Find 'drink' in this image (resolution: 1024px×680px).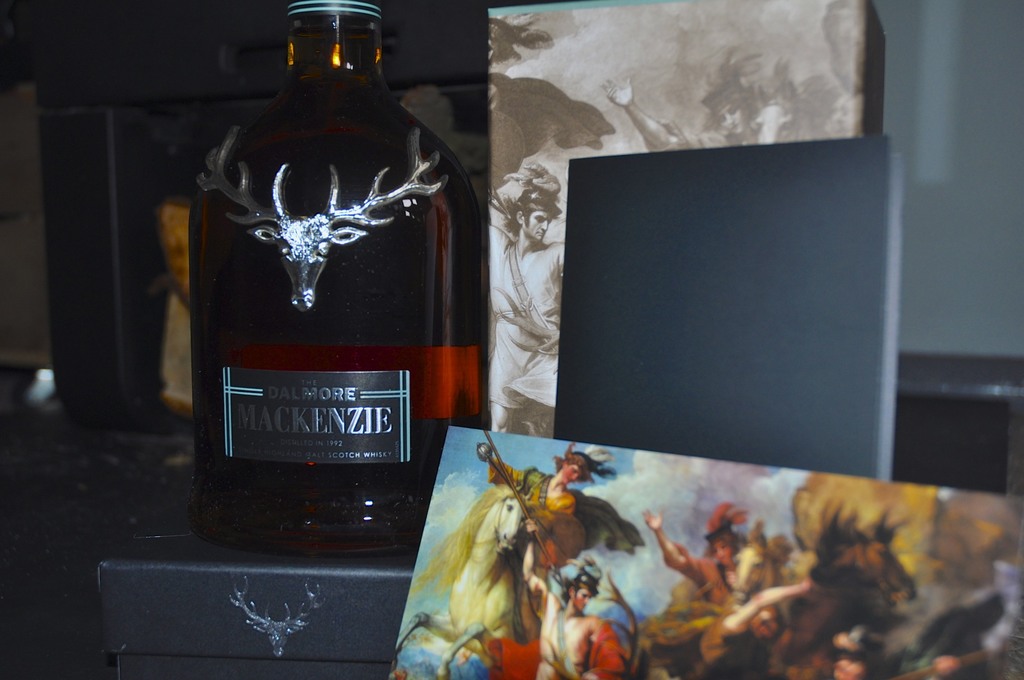
(192,54,472,583).
